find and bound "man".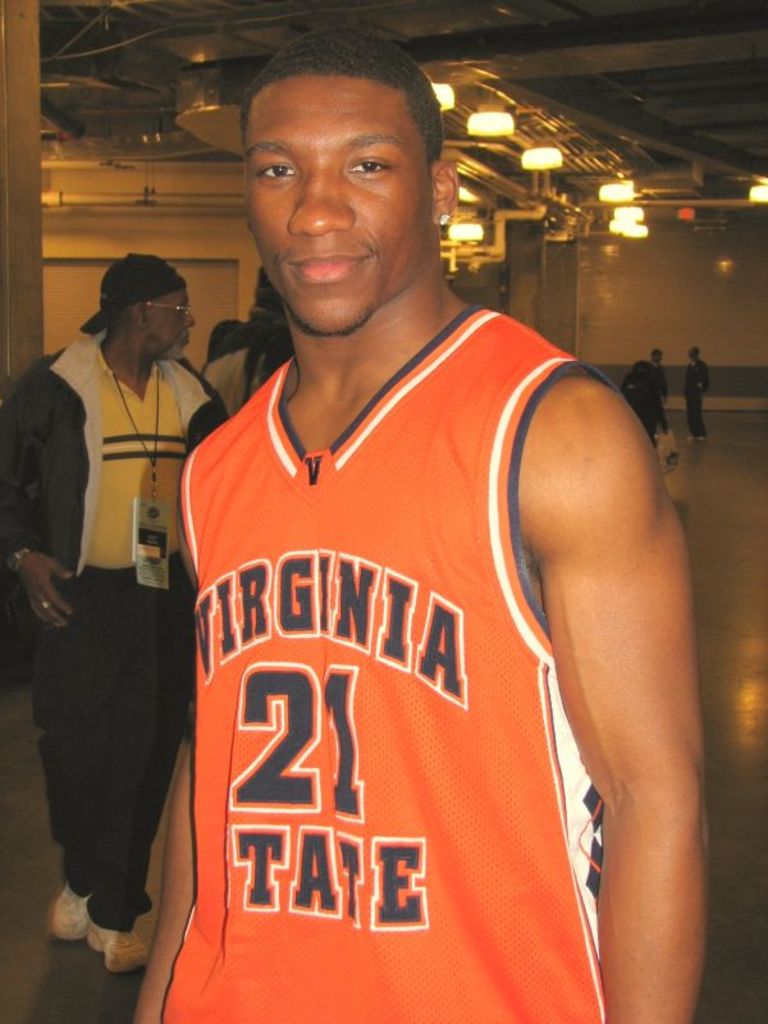
Bound: <bbox>0, 252, 230, 974</bbox>.
